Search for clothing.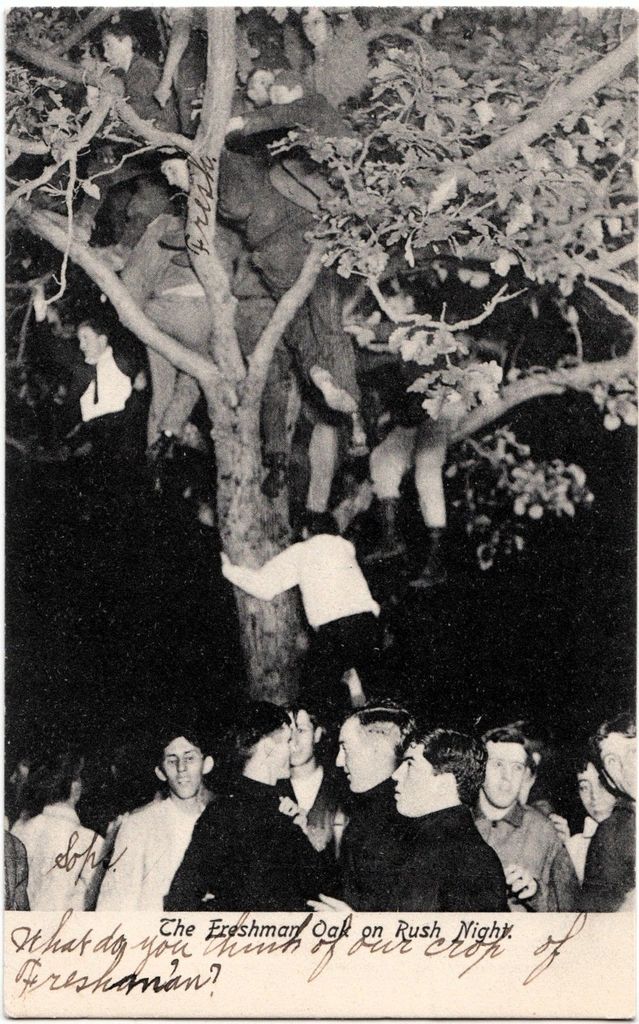
Found at detection(1, 795, 113, 910).
